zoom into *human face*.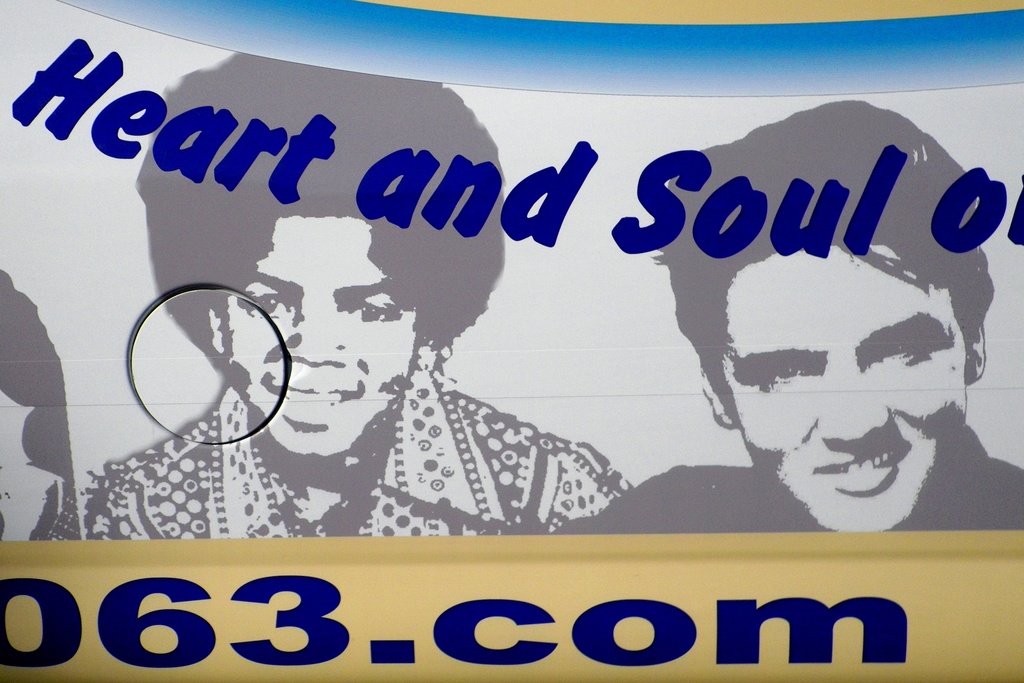
Zoom target: <bbox>223, 219, 416, 456</bbox>.
